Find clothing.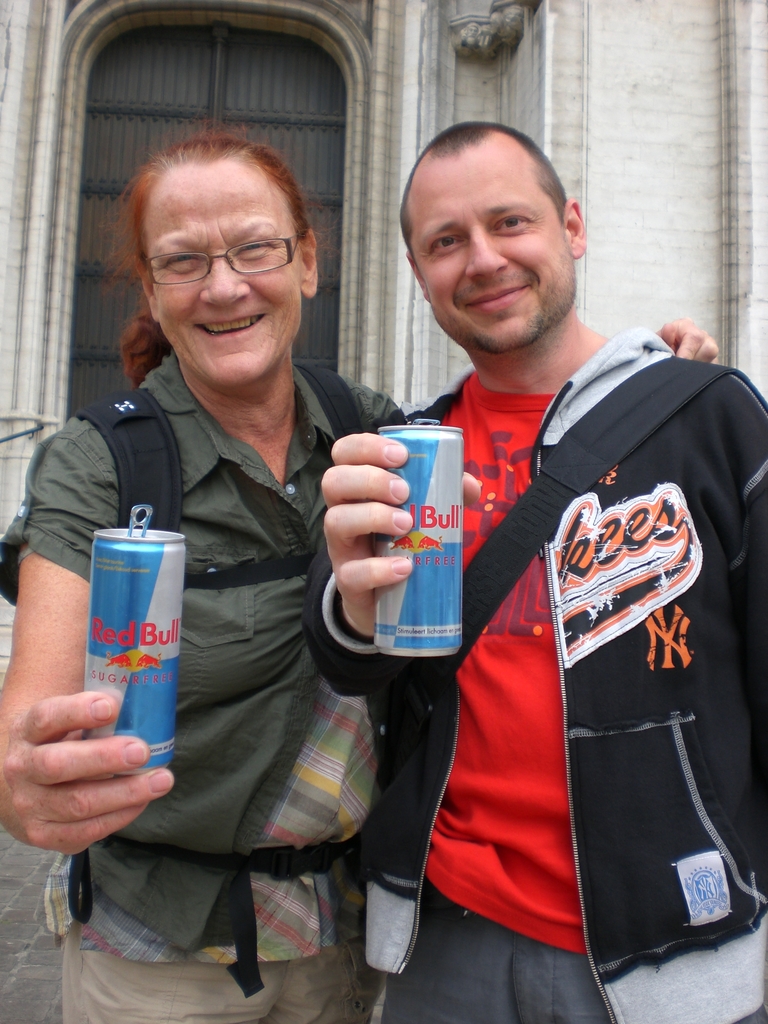
crop(401, 317, 749, 990).
